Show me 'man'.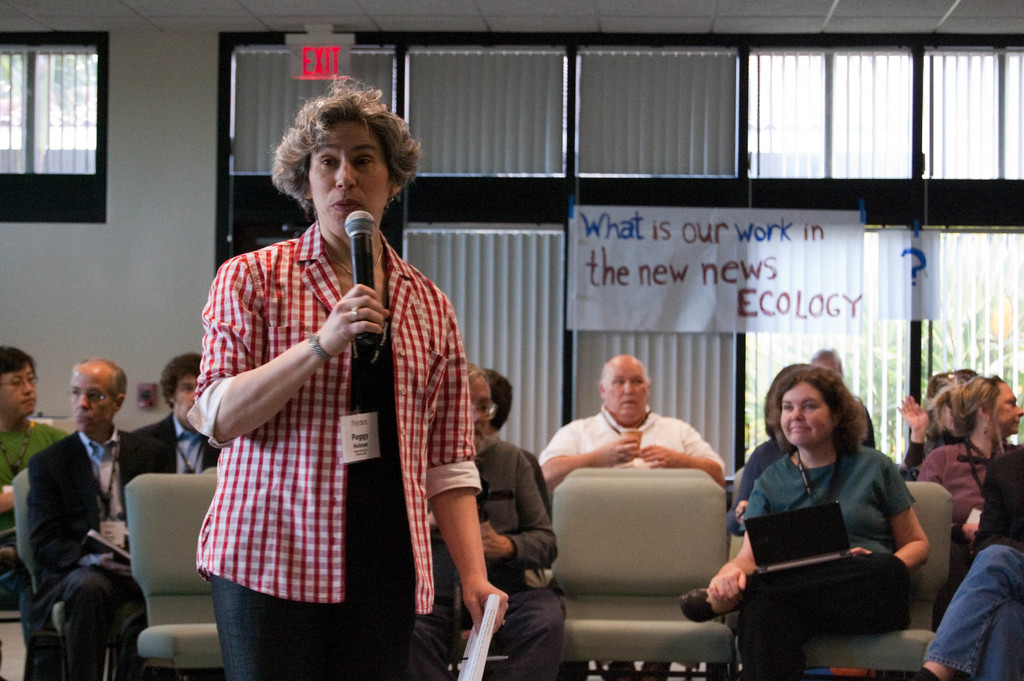
'man' is here: pyautogui.locateOnScreen(454, 364, 570, 680).
